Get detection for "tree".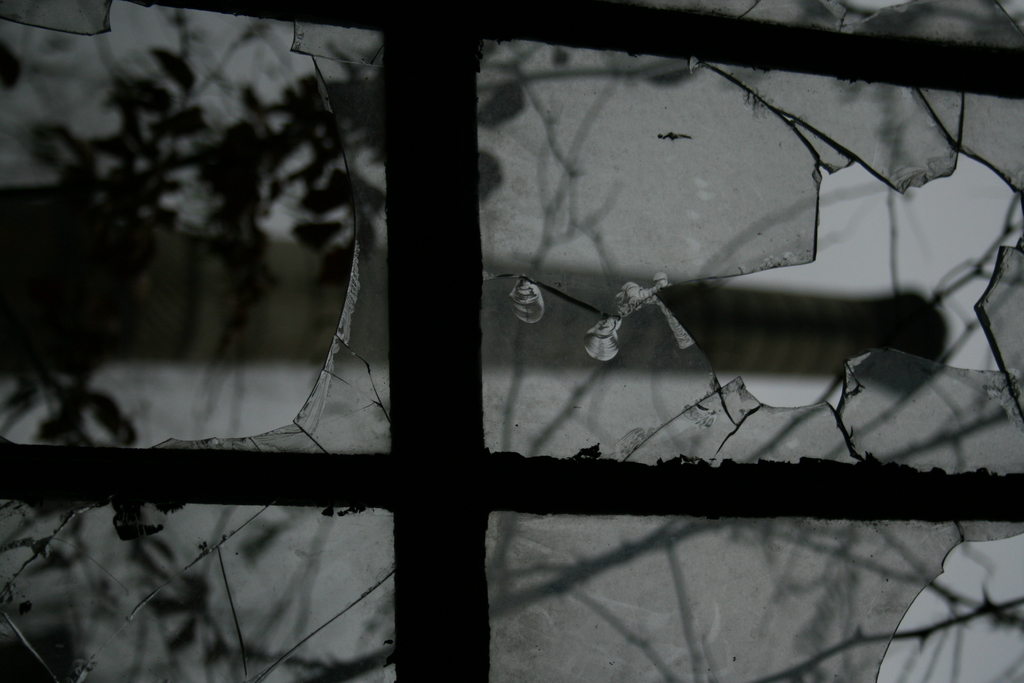
Detection: crop(0, 0, 1023, 682).
